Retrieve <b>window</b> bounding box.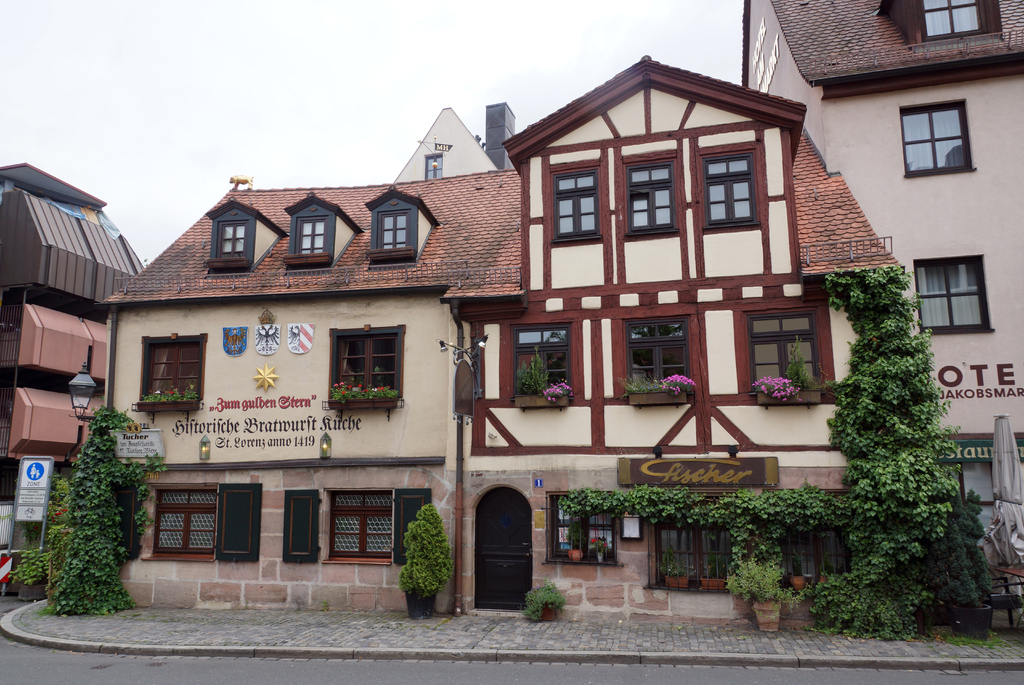
Bounding box: [329,490,394,563].
